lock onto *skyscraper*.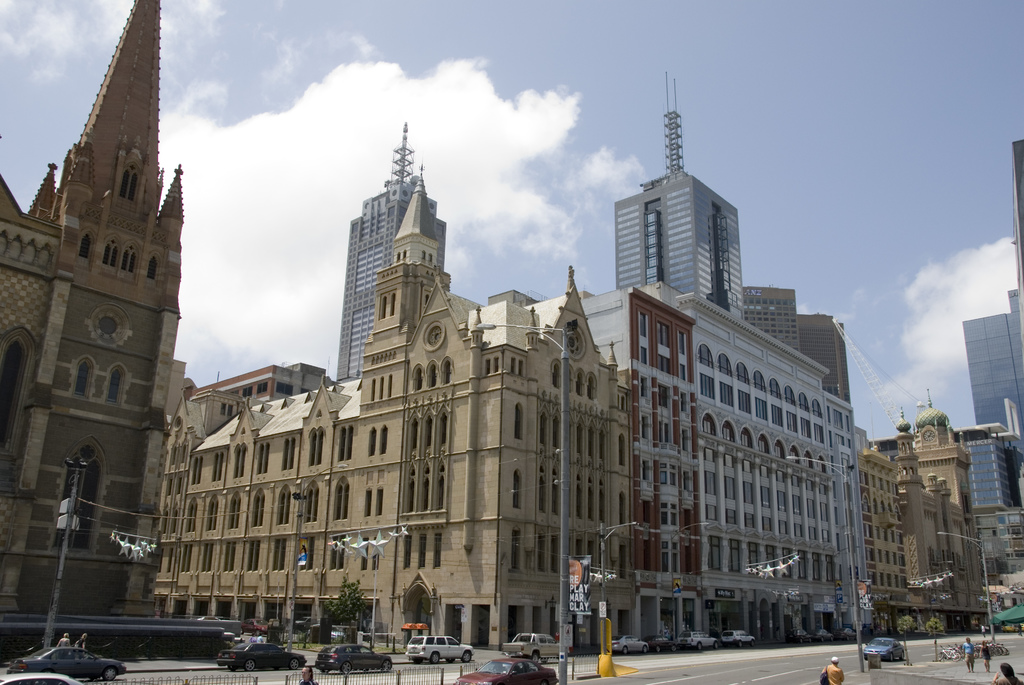
Locked: [613,97,753,337].
